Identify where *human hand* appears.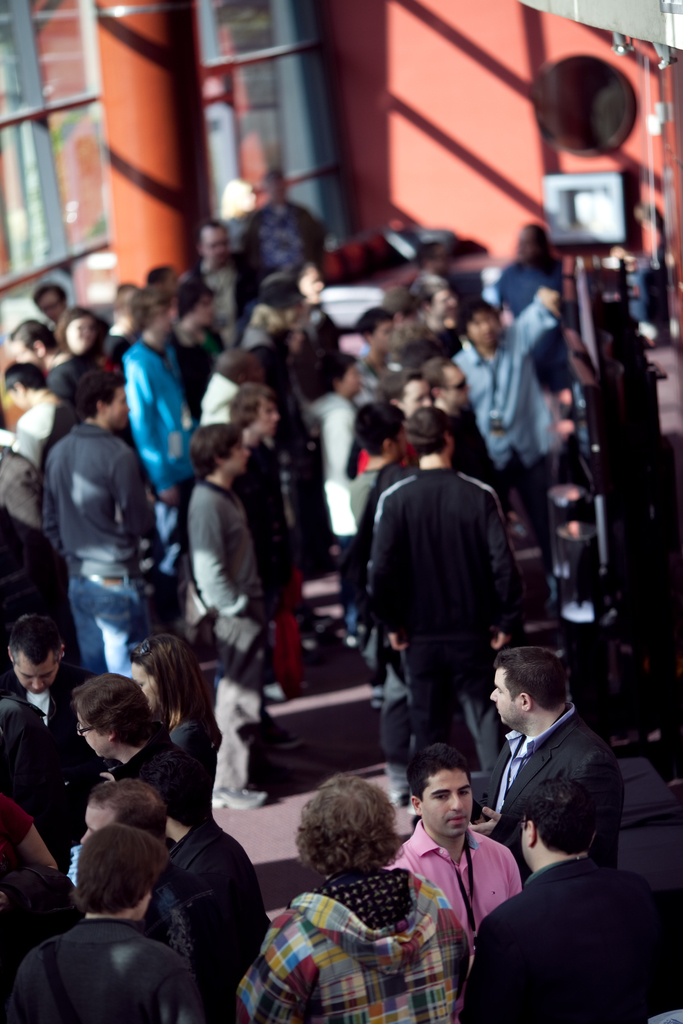
Appears at Rect(490, 627, 509, 653).
